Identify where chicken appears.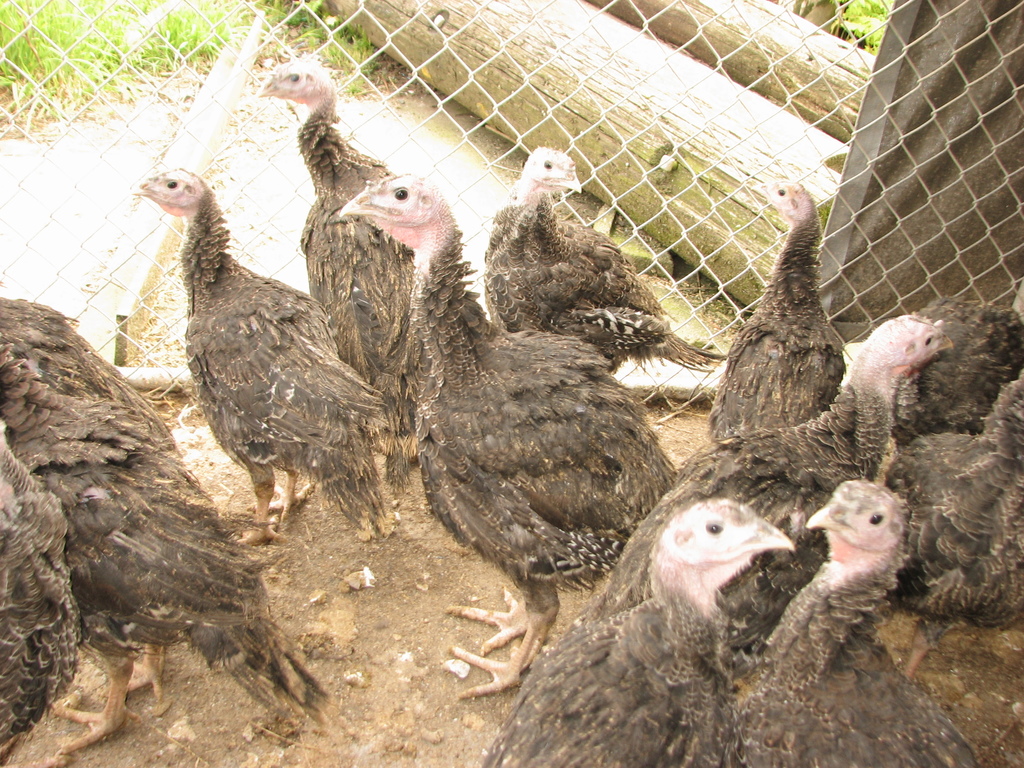
Appears at detection(884, 369, 1023, 678).
